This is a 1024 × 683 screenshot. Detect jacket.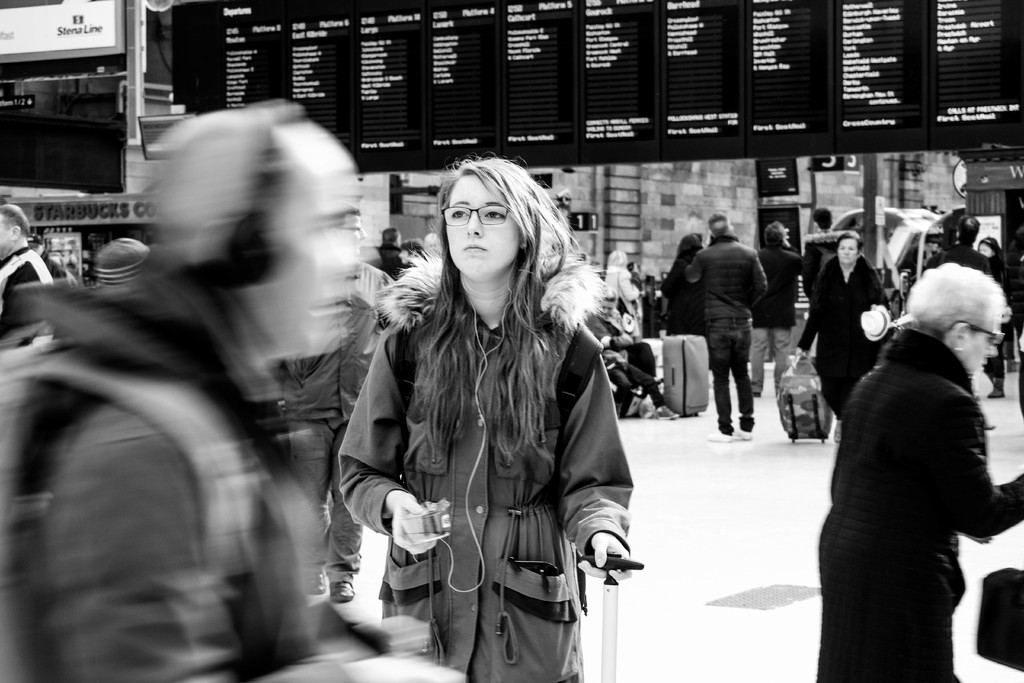
0/271/336/682.
